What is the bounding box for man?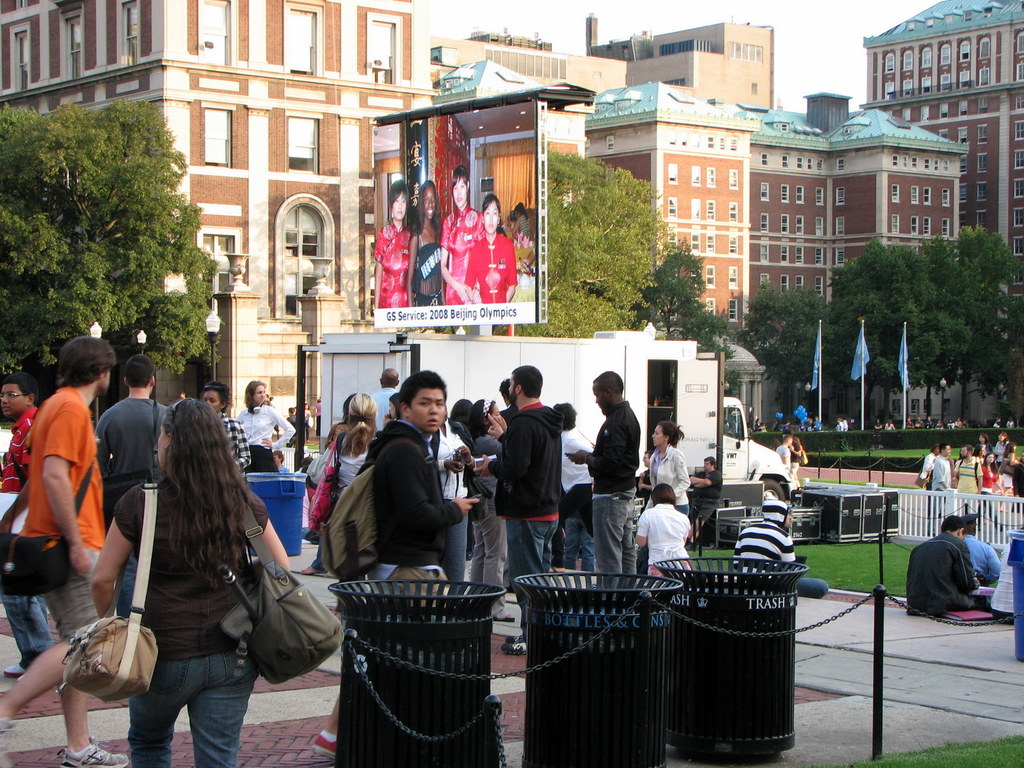
left=370, top=365, right=399, bottom=430.
